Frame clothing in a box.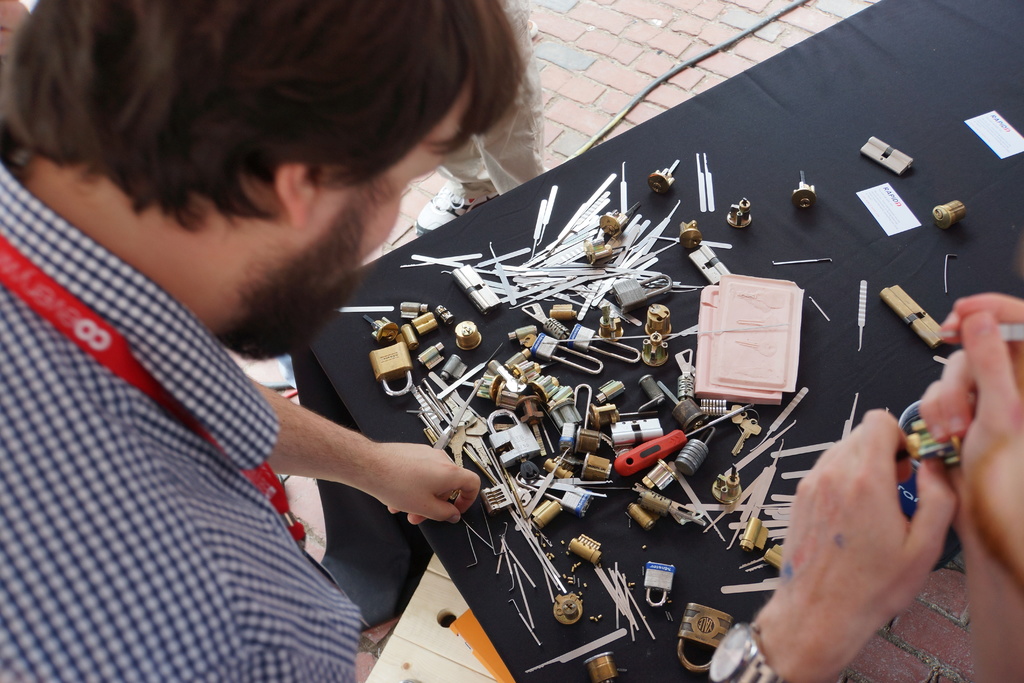
pyautogui.locateOnScreen(9, 179, 394, 671).
